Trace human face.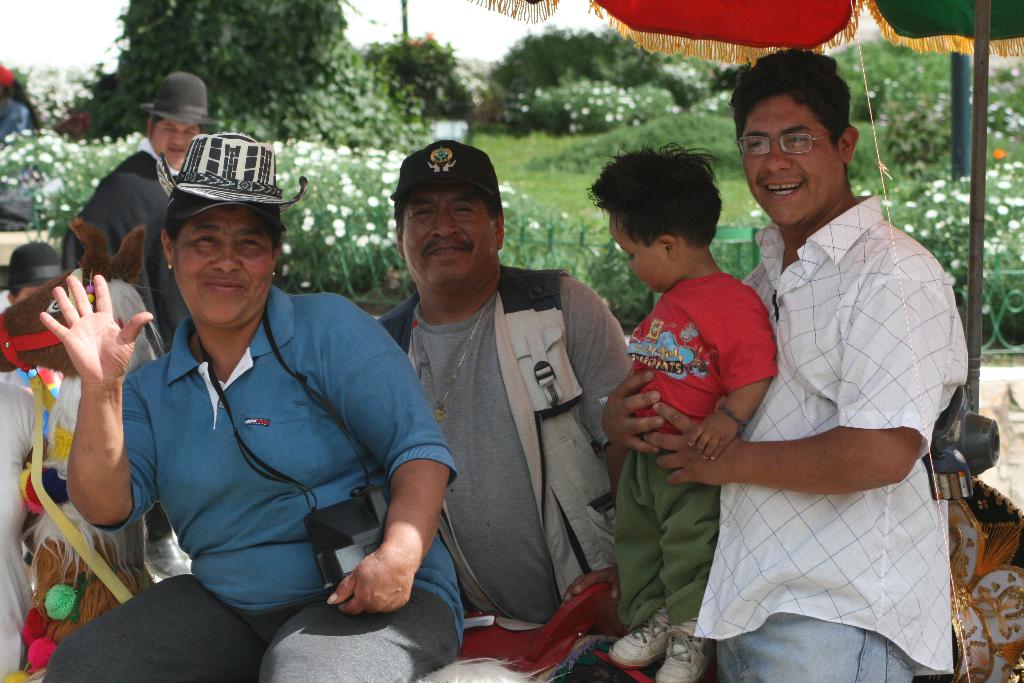
Traced to bbox(609, 220, 666, 291).
